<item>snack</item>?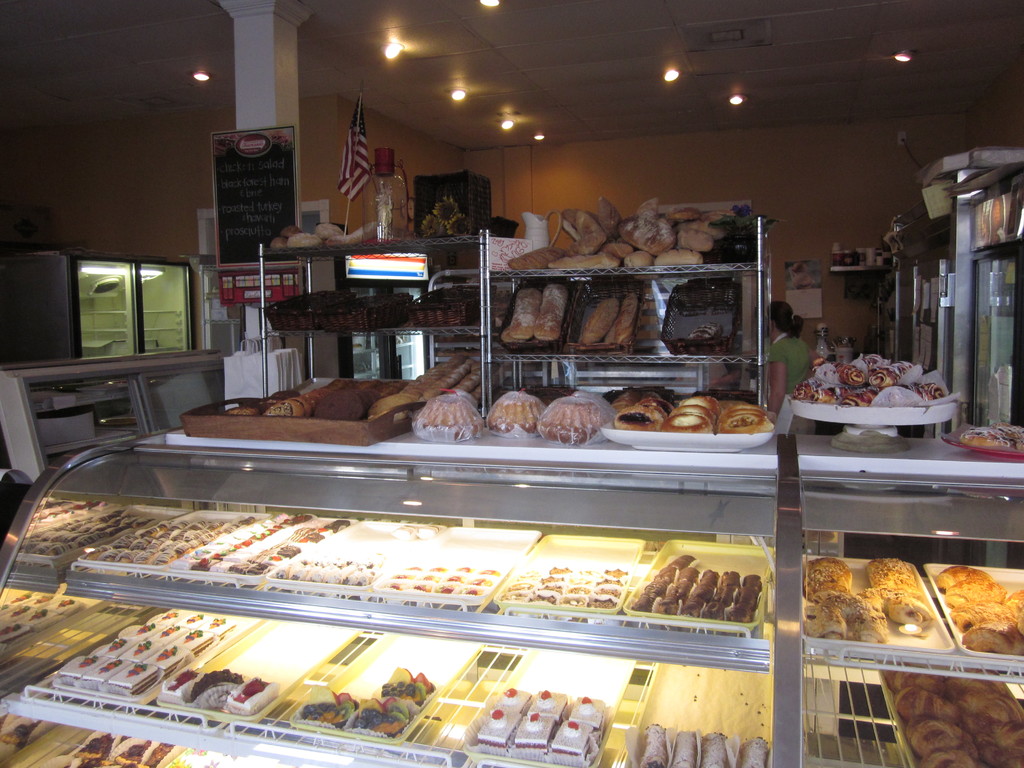
bbox(721, 397, 768, 444)
